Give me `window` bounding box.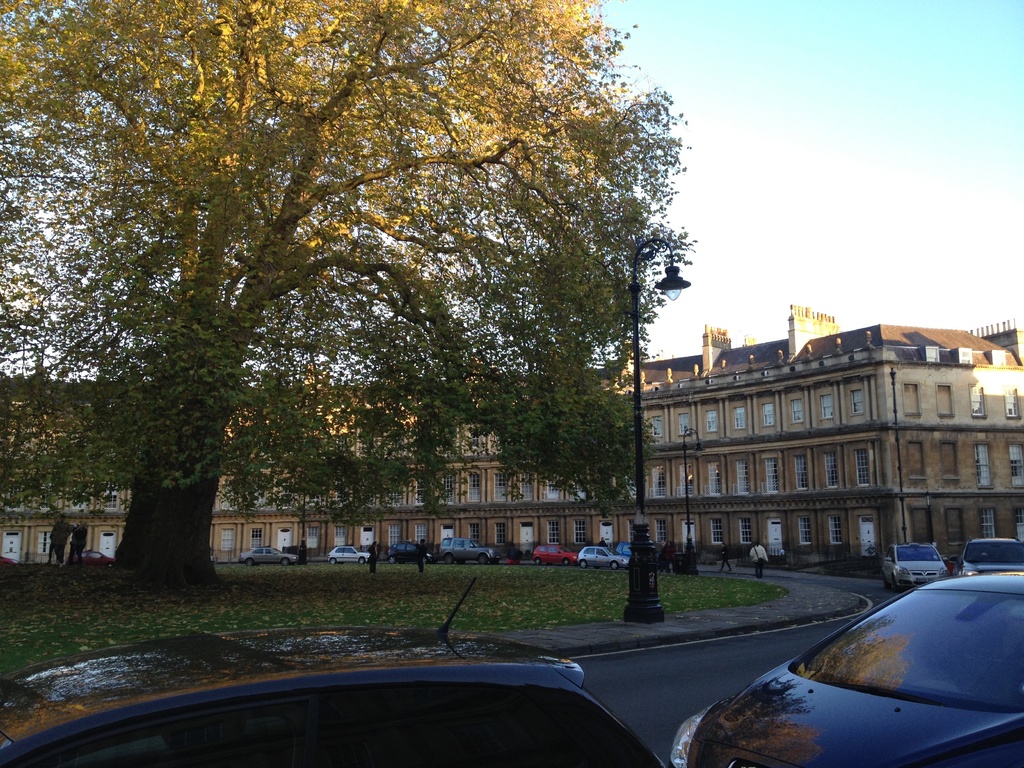
pyautogui.locateOnScreen(969, 385, 988, 418).
